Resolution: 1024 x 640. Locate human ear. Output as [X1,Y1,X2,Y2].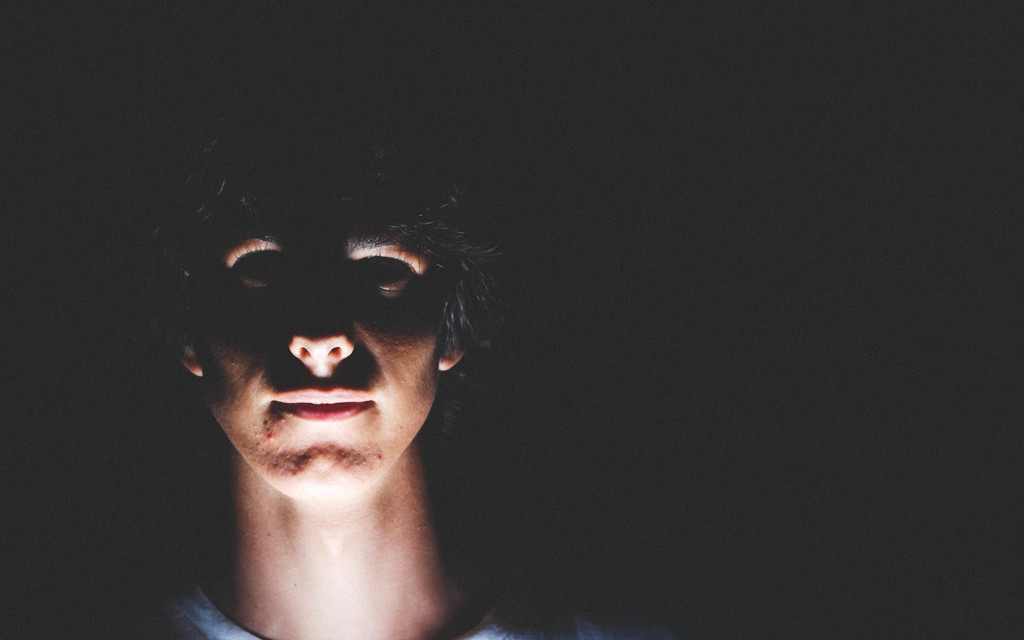
[438,342,468,368].
